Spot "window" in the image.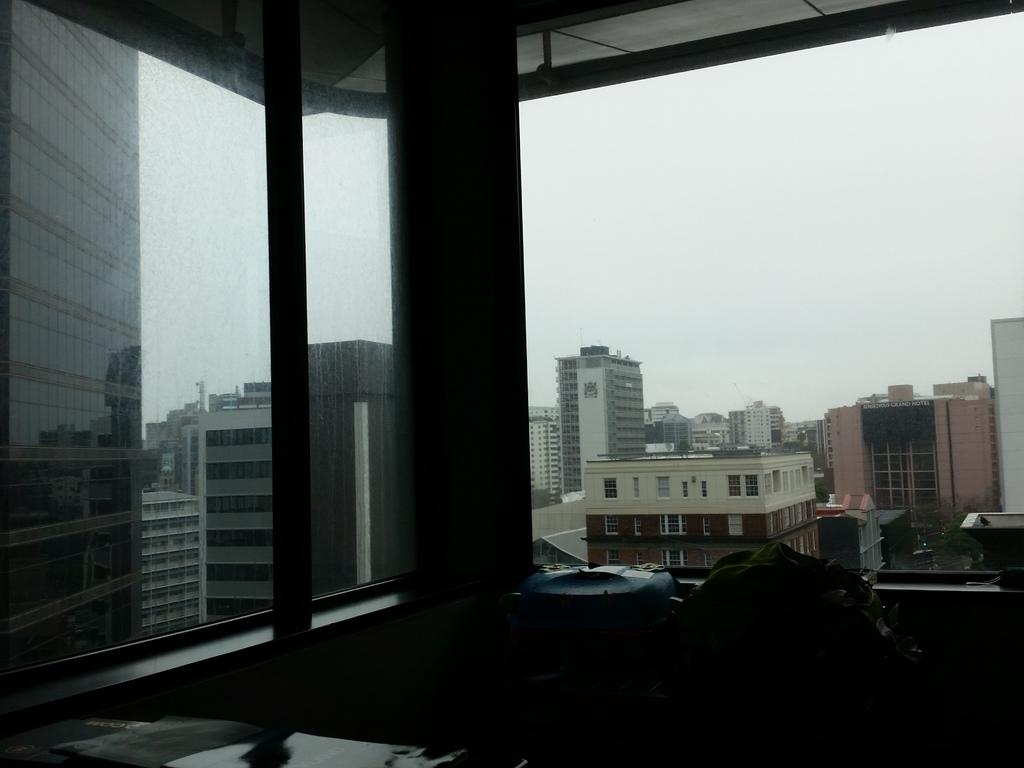
"window" found at 744 475 759 499.
